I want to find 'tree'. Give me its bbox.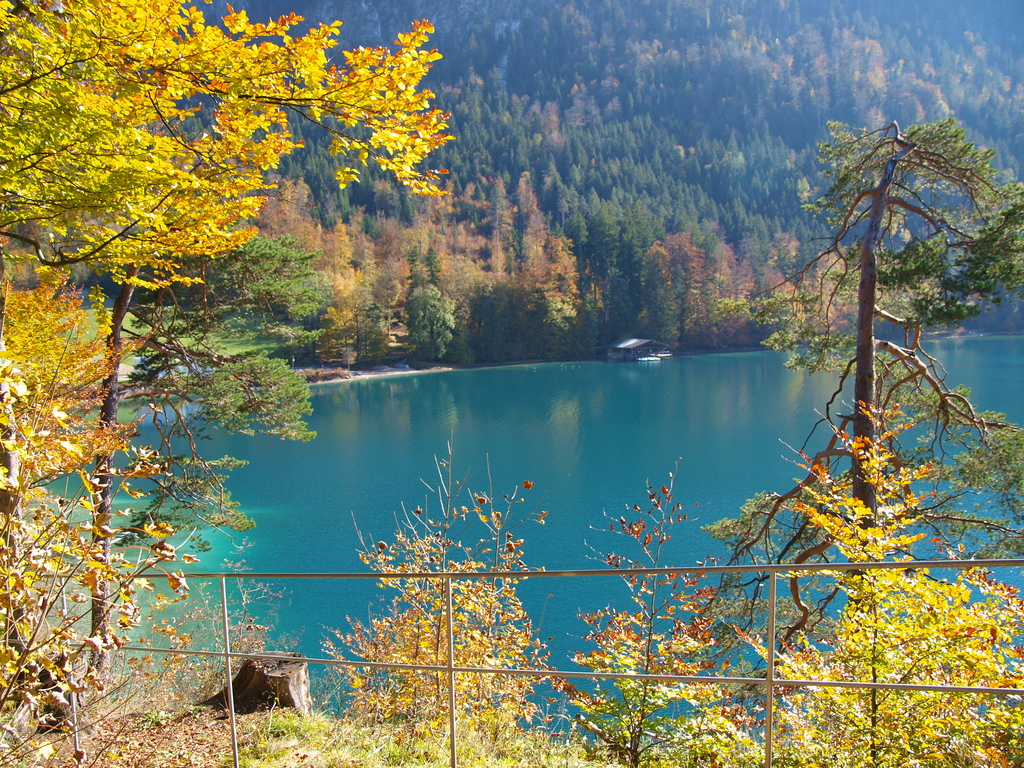
detection(646, 116, 1023, 720).
